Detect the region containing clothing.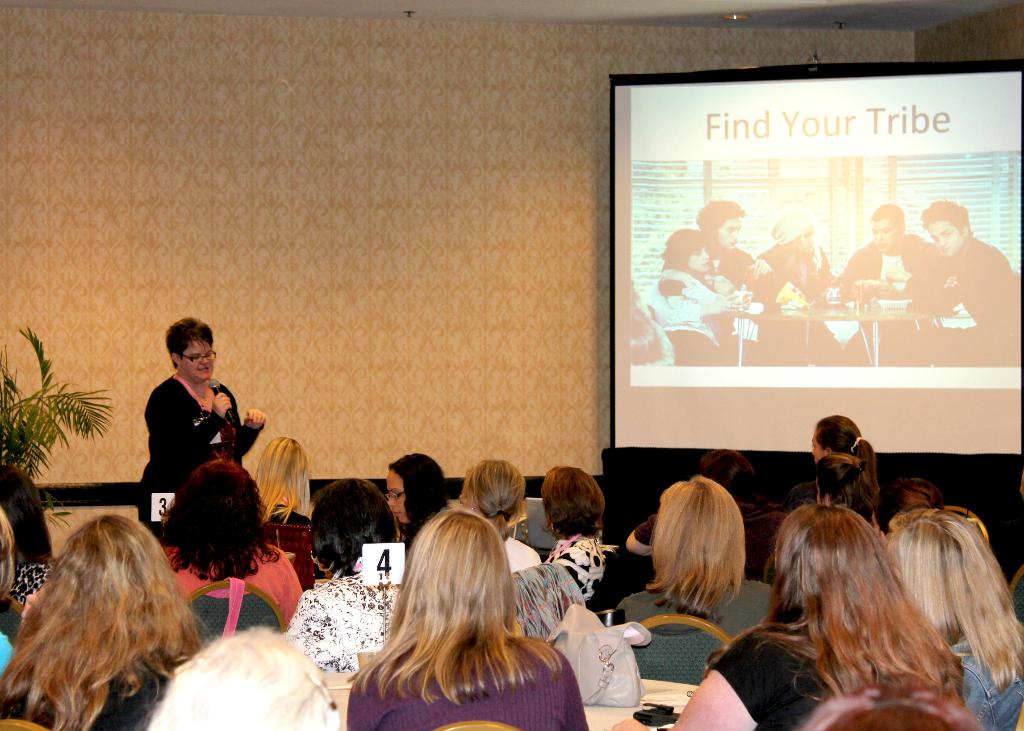
[left=709, top=617, right=847, bottom=730].
